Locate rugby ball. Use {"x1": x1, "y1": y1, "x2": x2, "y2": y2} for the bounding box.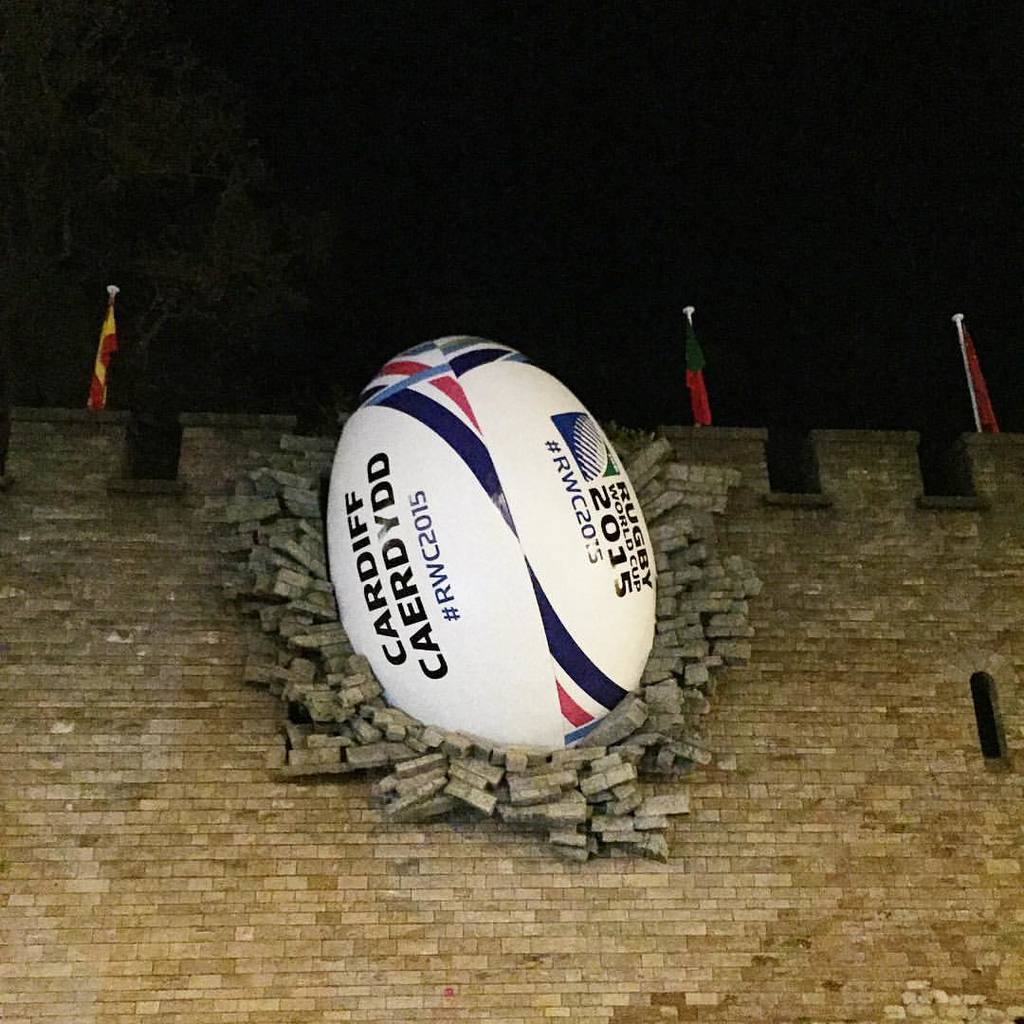
{"x1": 324, "y1": 334, "x2": 659, "y2": 757}.
